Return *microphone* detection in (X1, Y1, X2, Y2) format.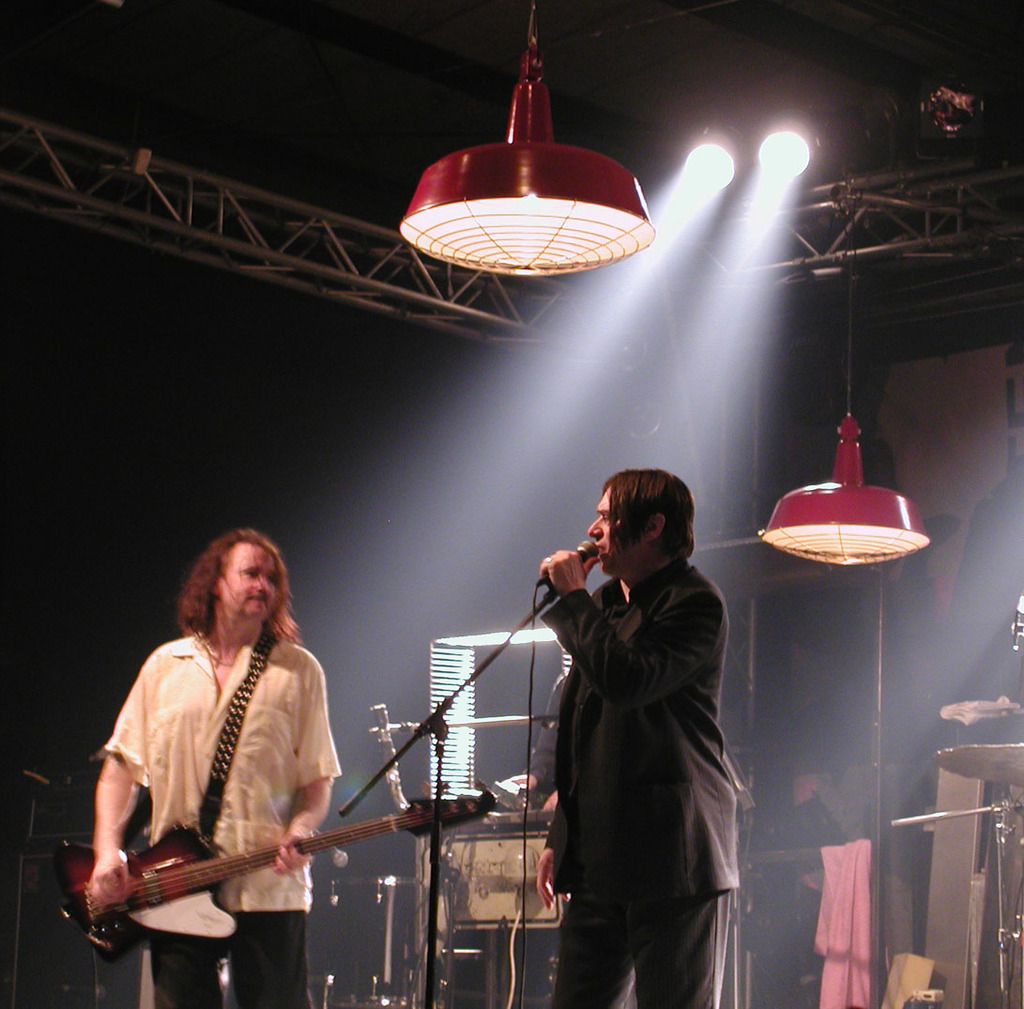
(573, 537, 595, 563).
